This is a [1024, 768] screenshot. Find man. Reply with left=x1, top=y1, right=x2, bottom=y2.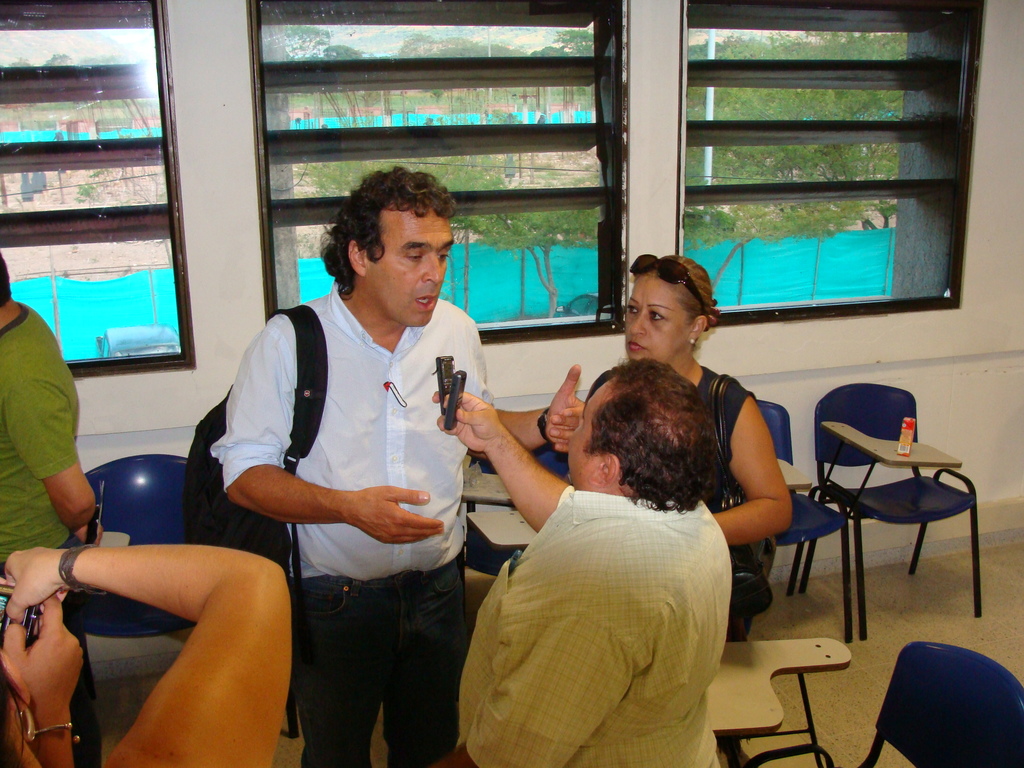
left=431, top=353, right=737, bottom=767.
